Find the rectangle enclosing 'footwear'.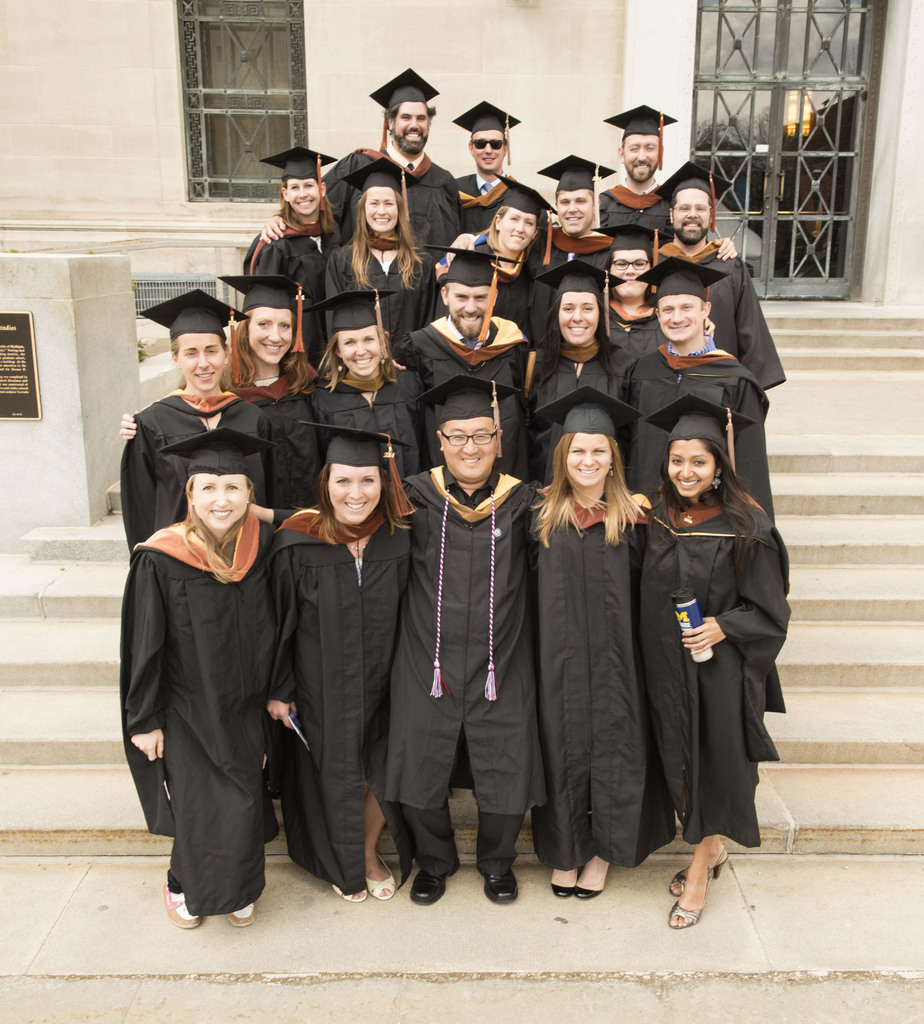
(x1=225, y1=900, x2=255, y2=927).
